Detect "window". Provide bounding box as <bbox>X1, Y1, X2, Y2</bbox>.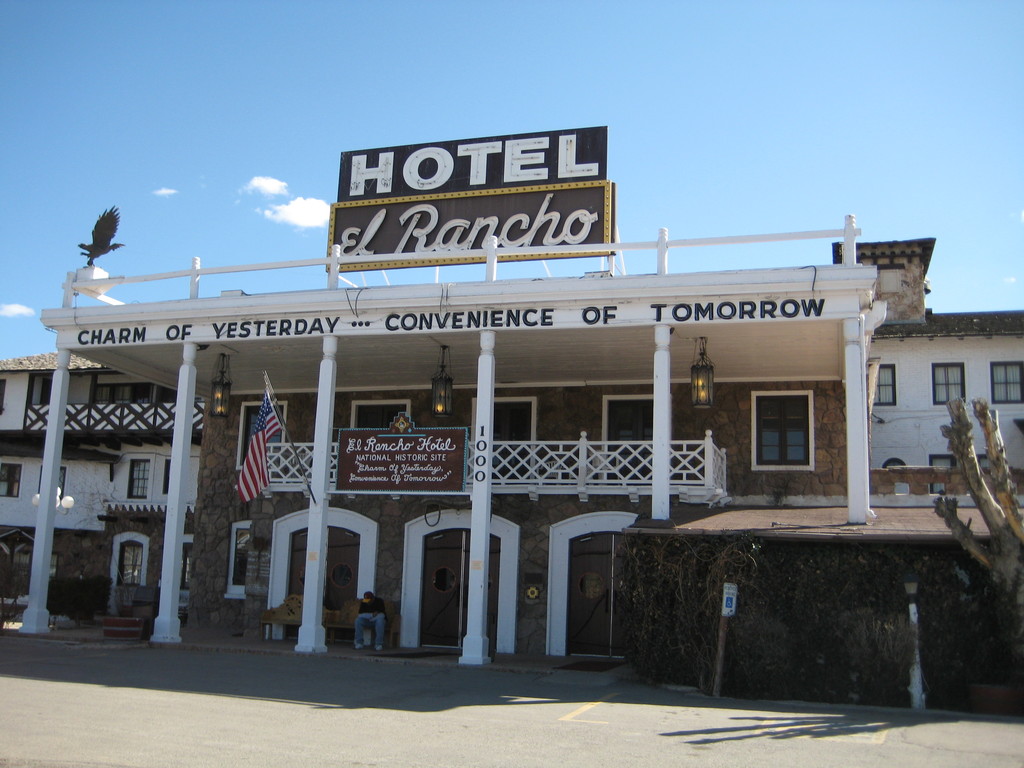
<bbox>931, 363, 968, 404</bbox>.
